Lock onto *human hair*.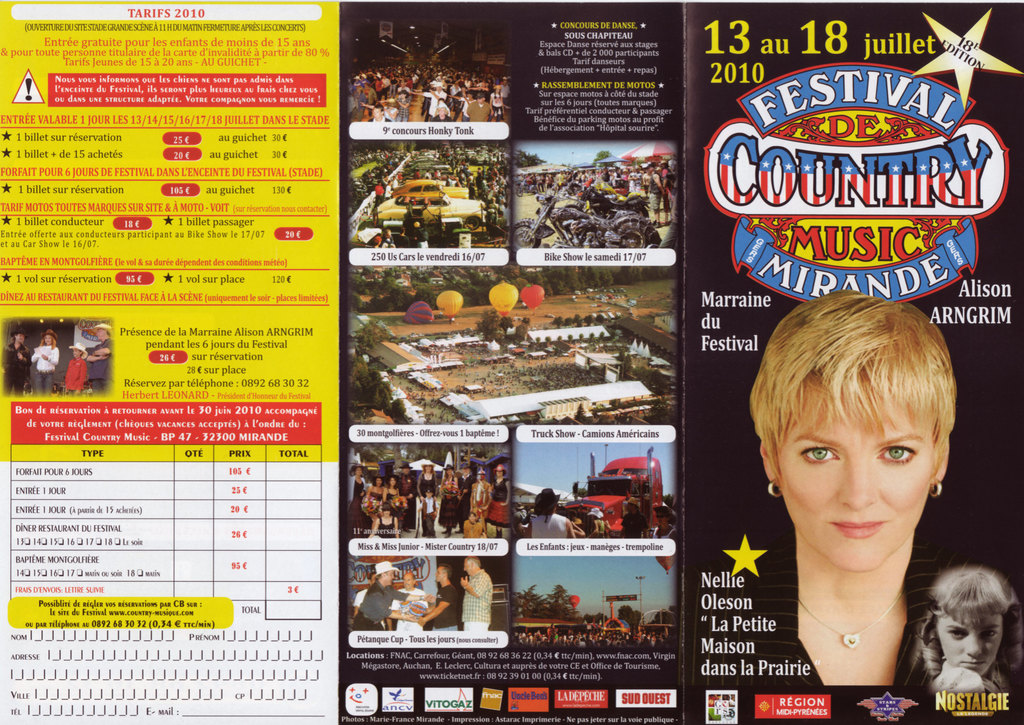
Locked: left=927, top=562, right=1020, bottom=624.
